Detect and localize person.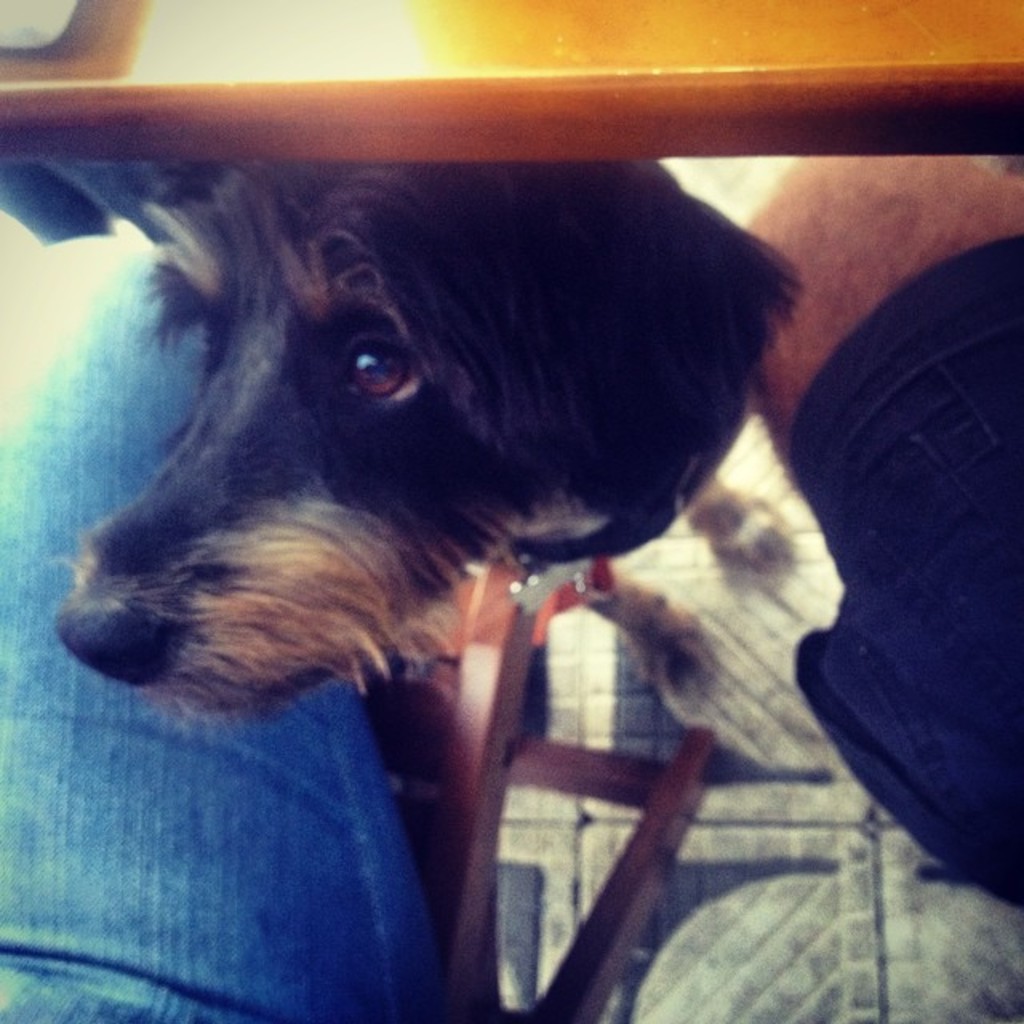
Localized at rect(0, 258, 437, 1022).
